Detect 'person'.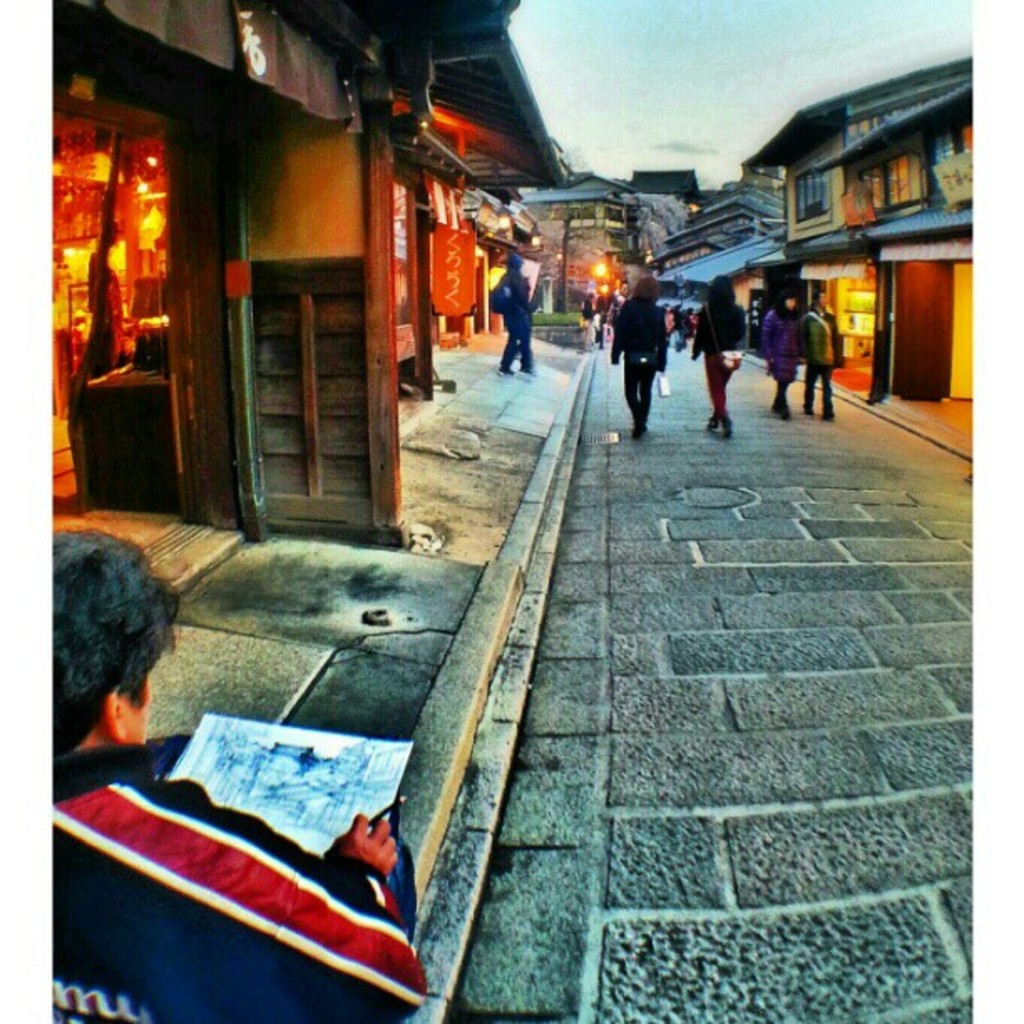
Detected at detection(495, 248, 544, 373).
